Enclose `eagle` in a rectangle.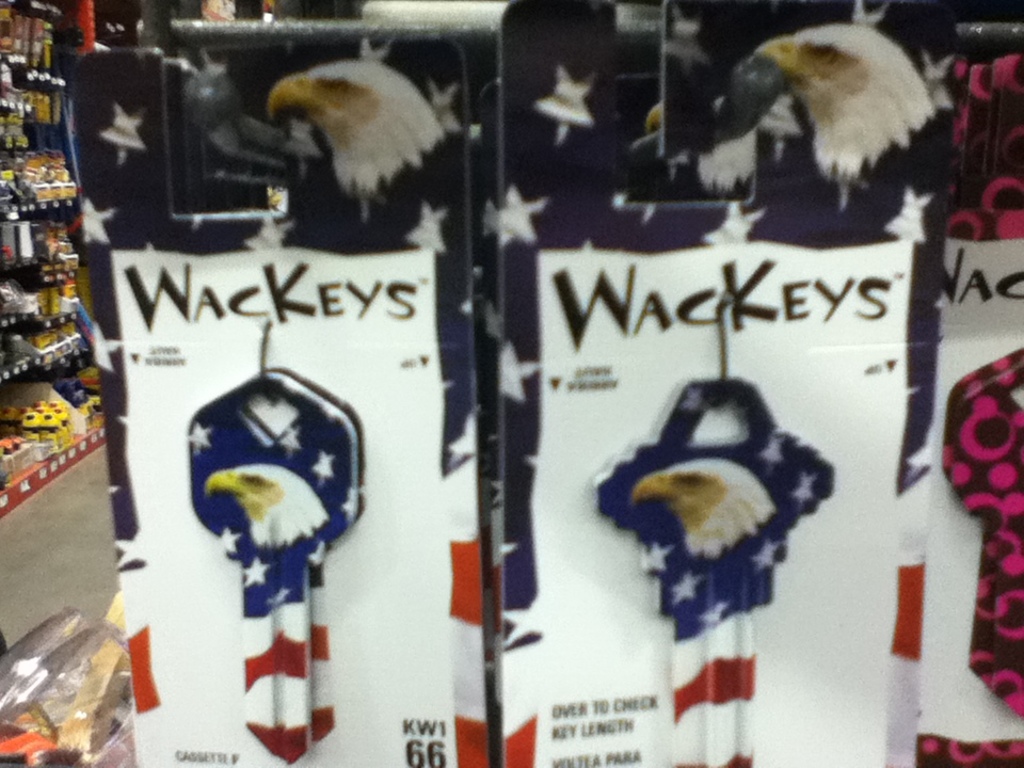
detection(740, 21, 959, 253).
